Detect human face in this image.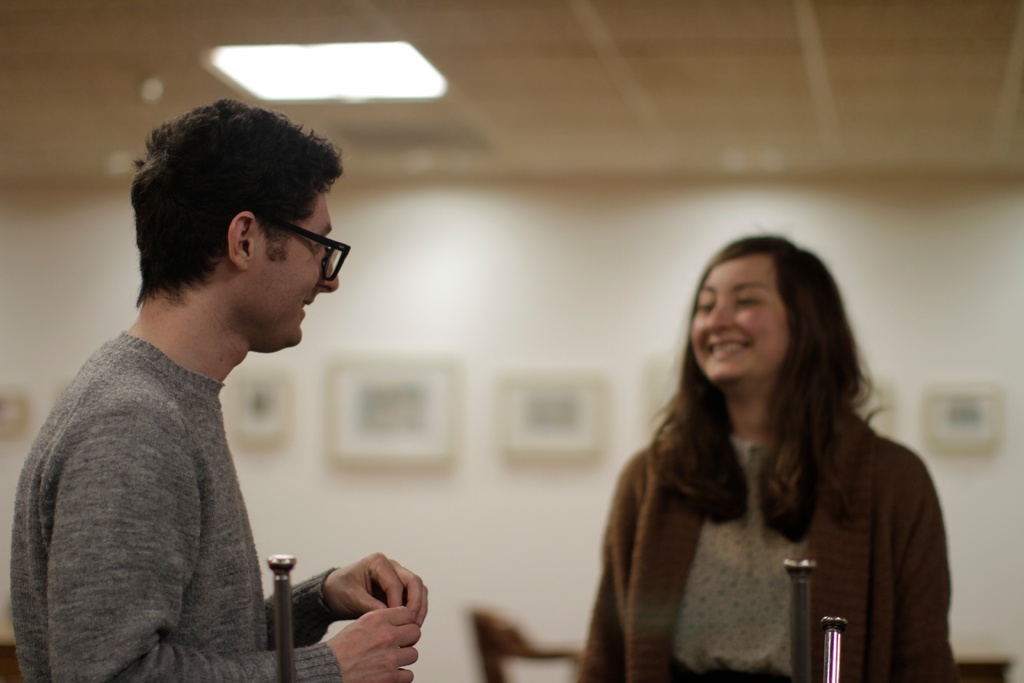
Detection: (left=690, top=256, right=791, bottom=386).
